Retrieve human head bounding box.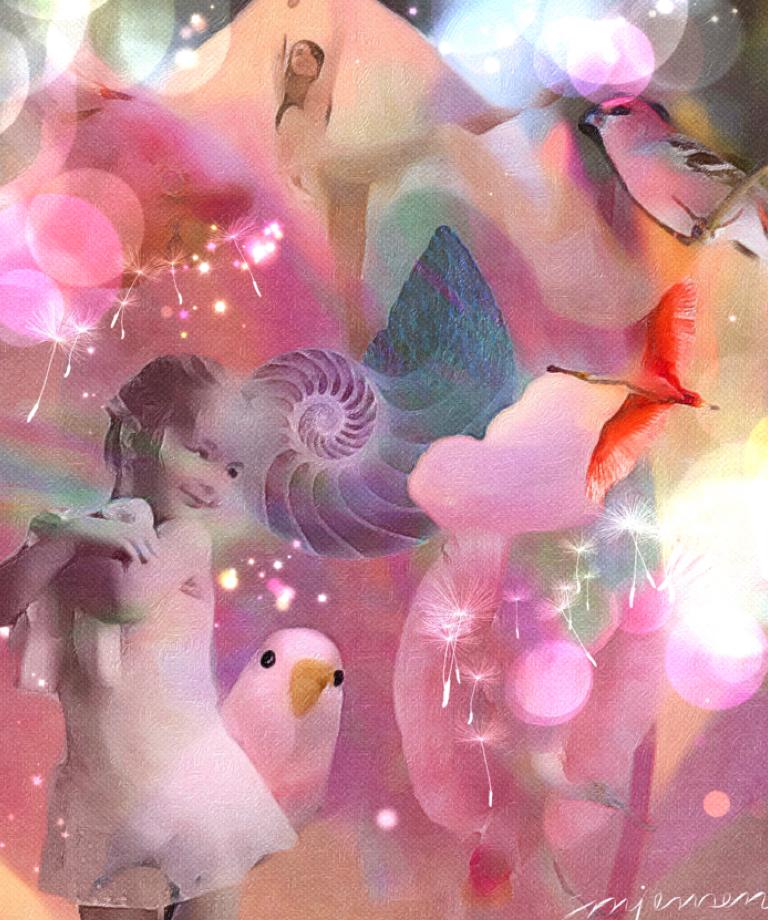
Bounding box: rect(104, 346, 283, 529).
